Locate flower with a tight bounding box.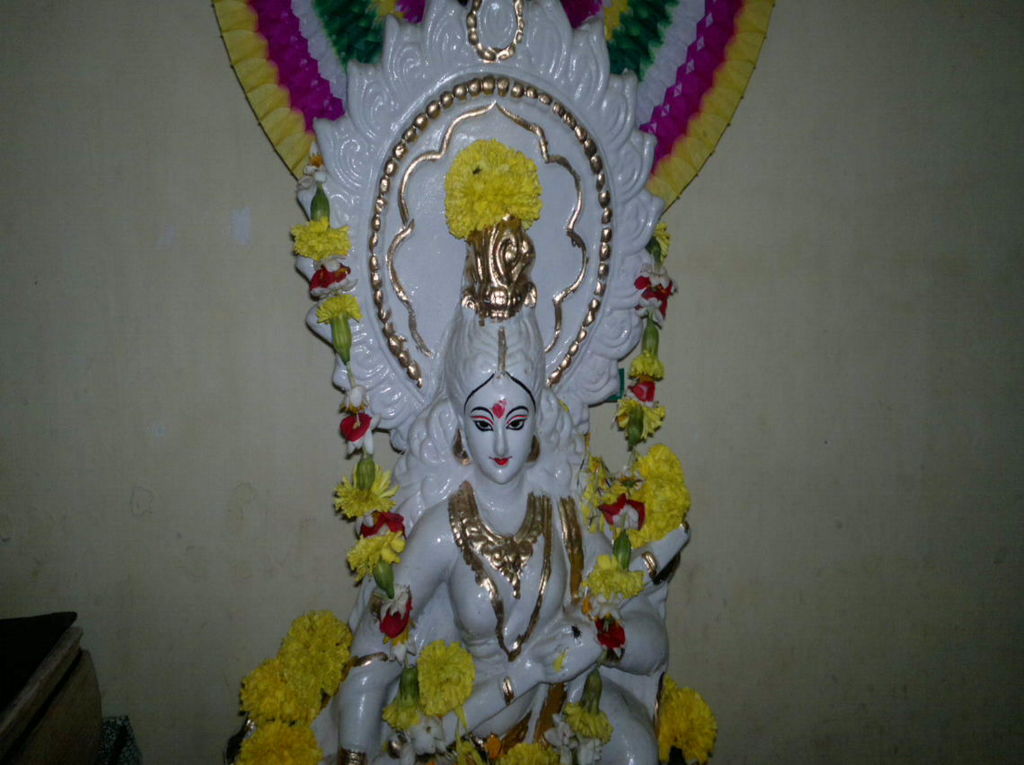
288 189 348 257.
